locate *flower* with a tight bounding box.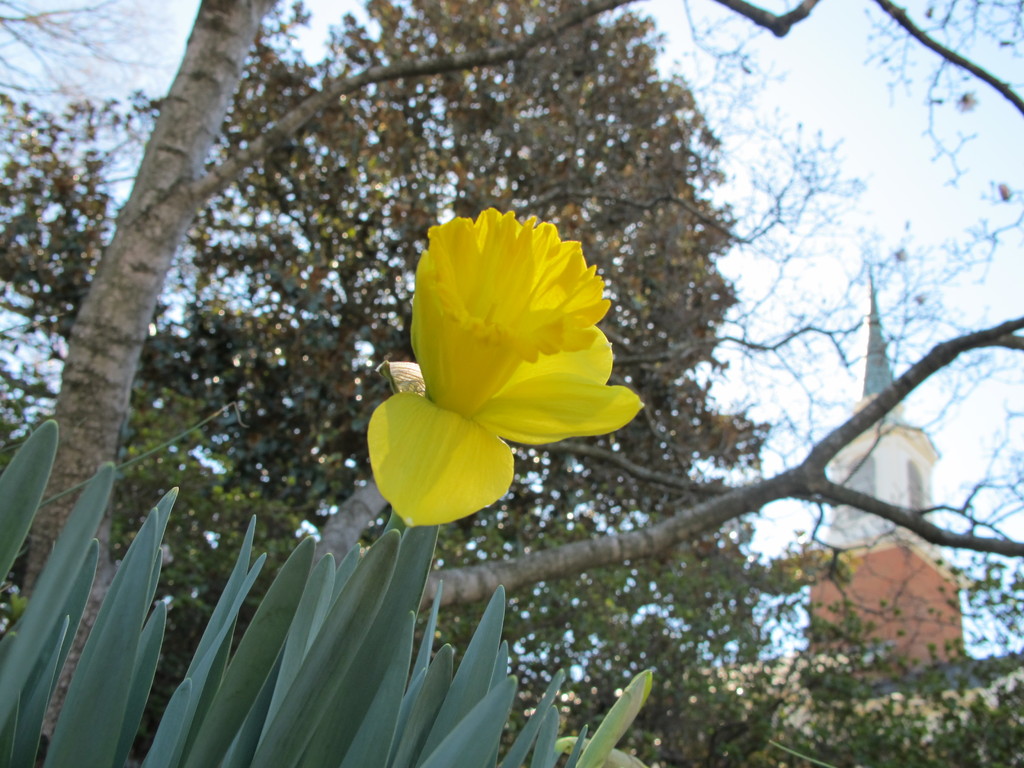
box=[362, 191, 636, 529].
